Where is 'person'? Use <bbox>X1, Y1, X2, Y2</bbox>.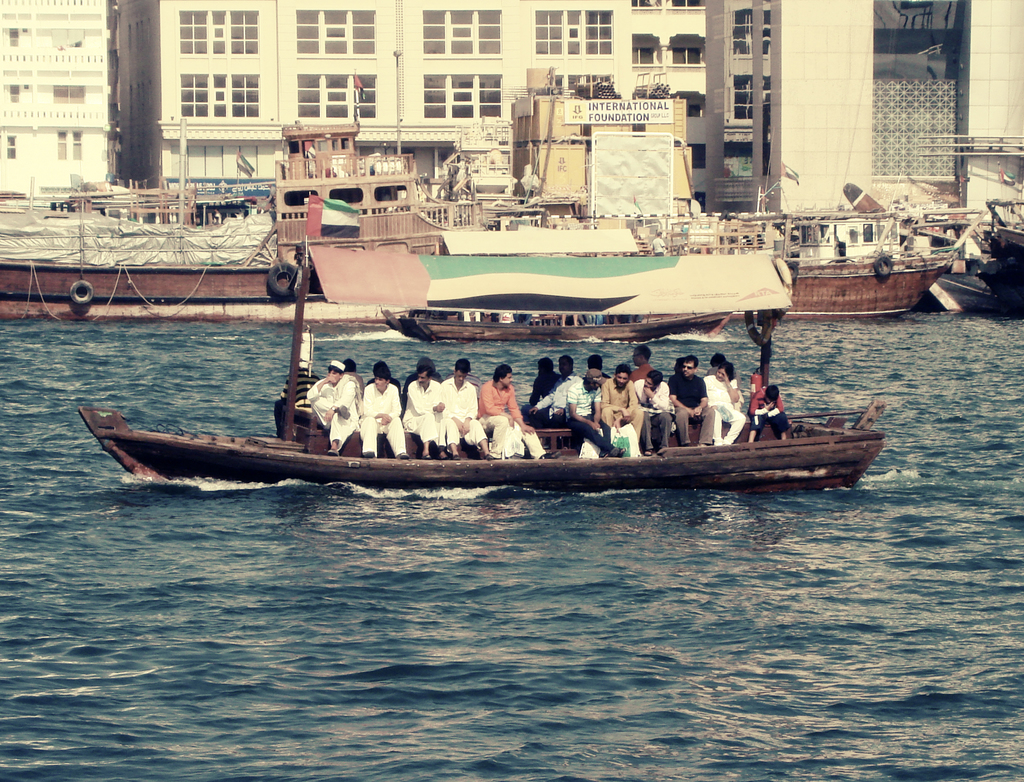
<bbox>480, 363, 552, 459</bbox>.
